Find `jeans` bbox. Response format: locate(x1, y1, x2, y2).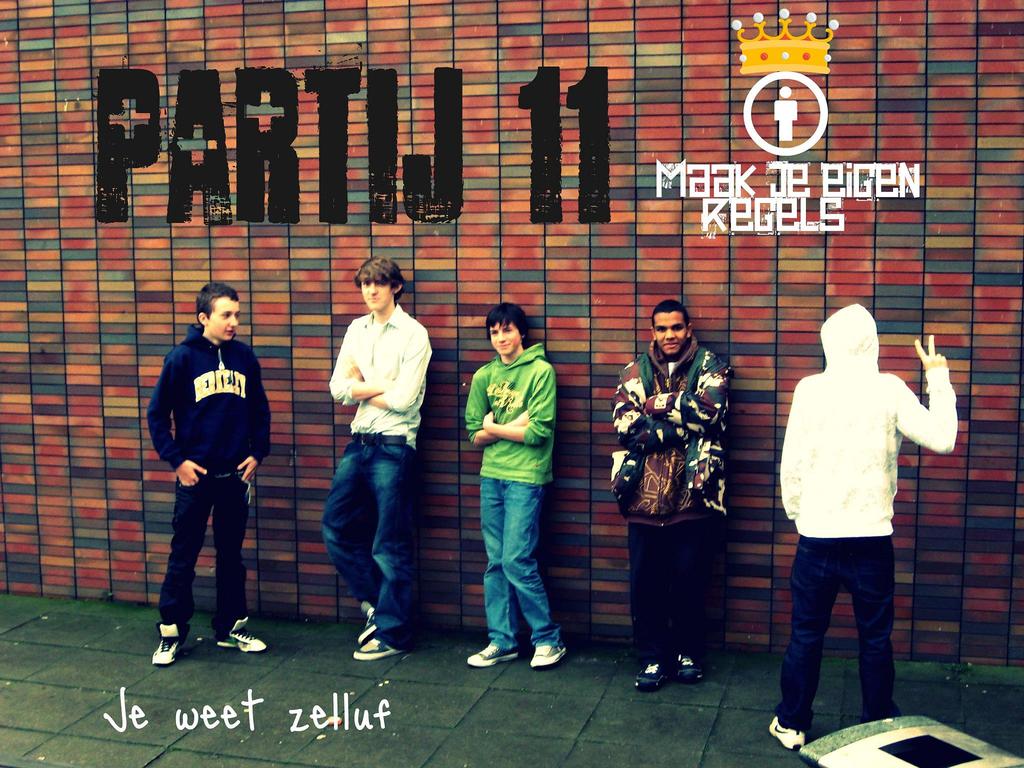
locate(477, 481, 562, 650).
